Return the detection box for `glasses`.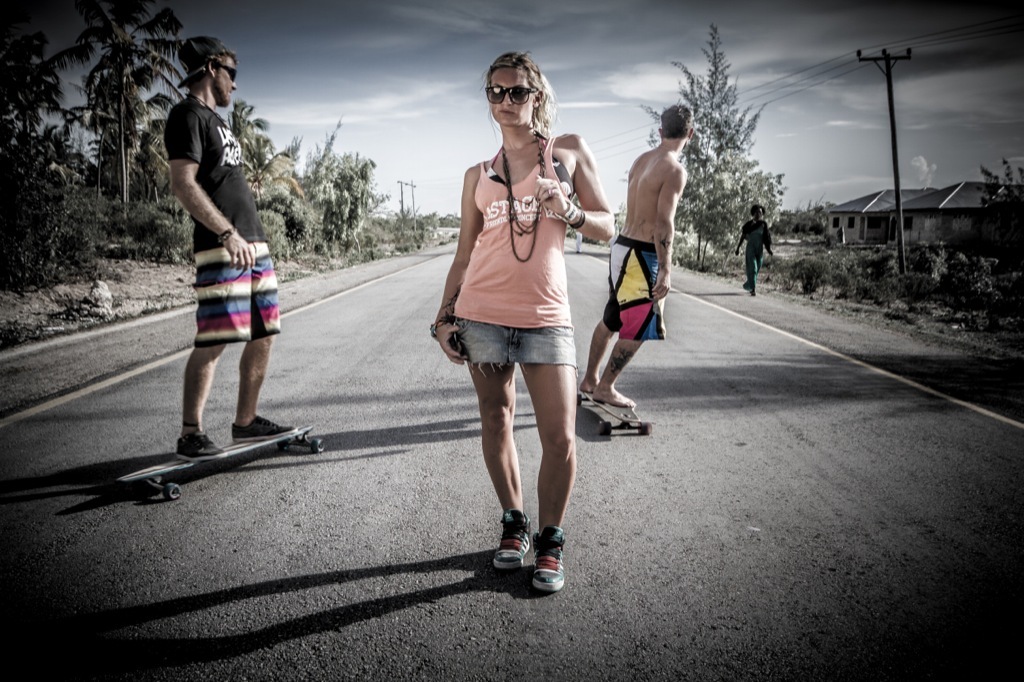
[left=485, top=84, right=538, bottom=107].
